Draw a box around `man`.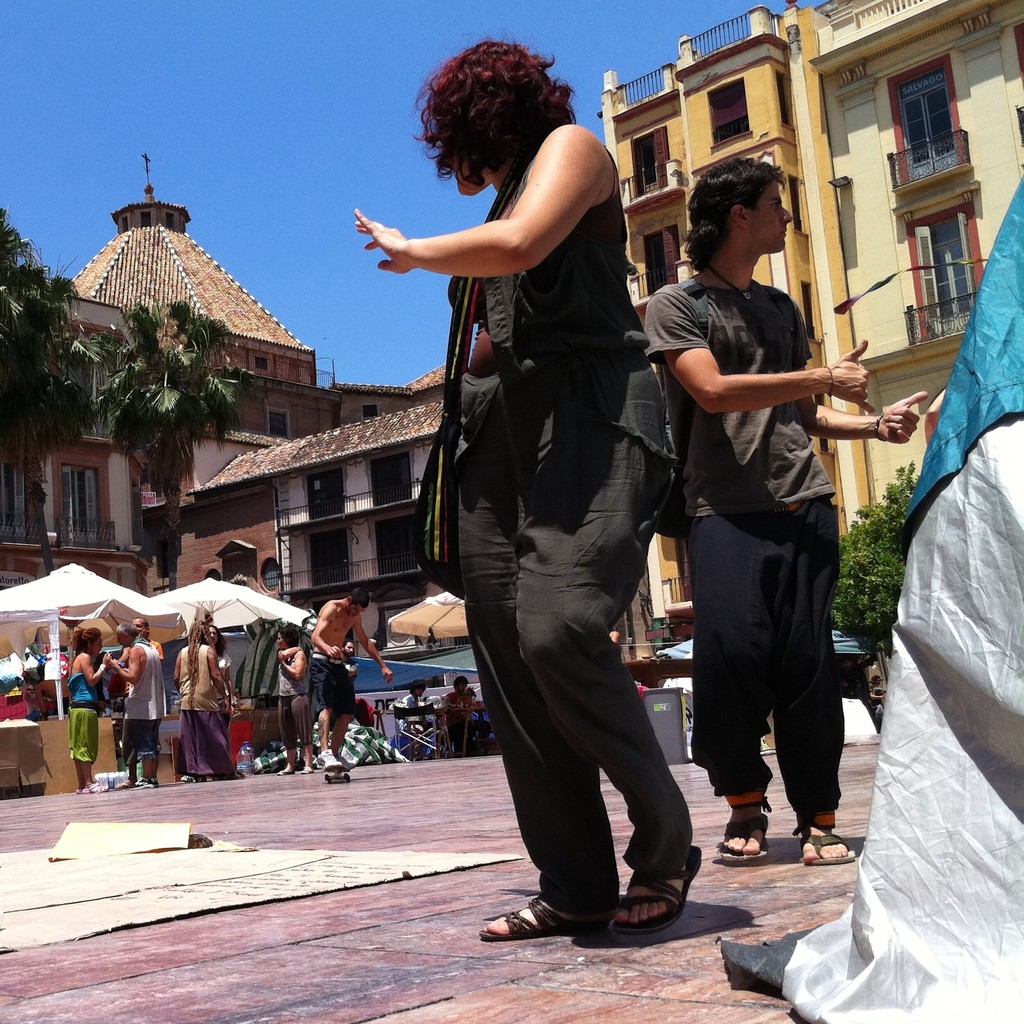
(left=104, top=622, right=169, bottom=788).
